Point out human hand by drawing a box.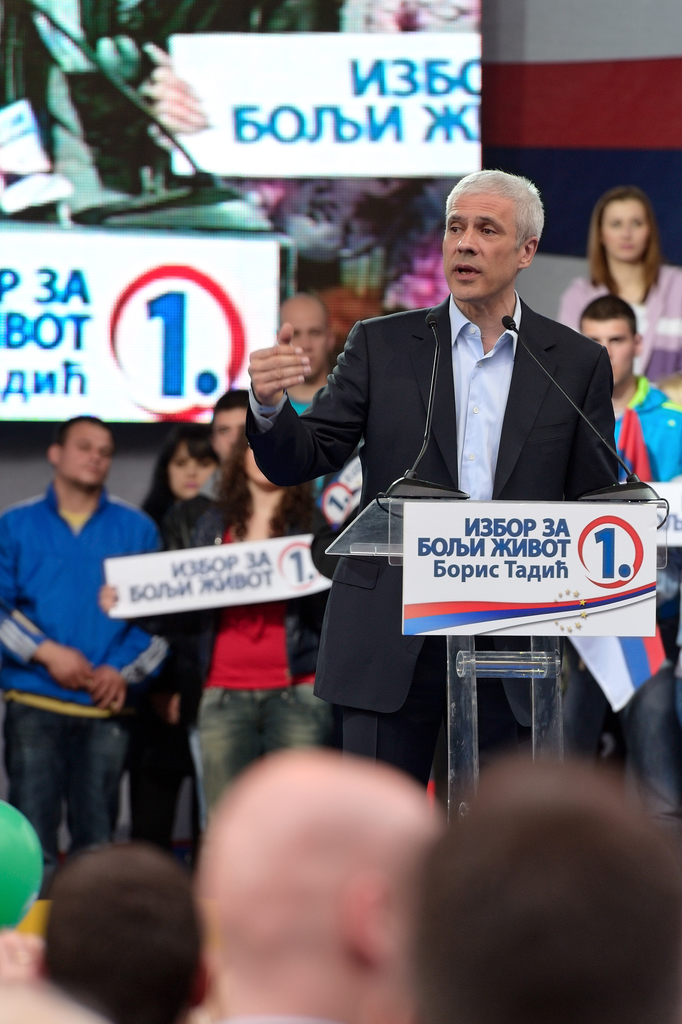
46:646:91:696.
